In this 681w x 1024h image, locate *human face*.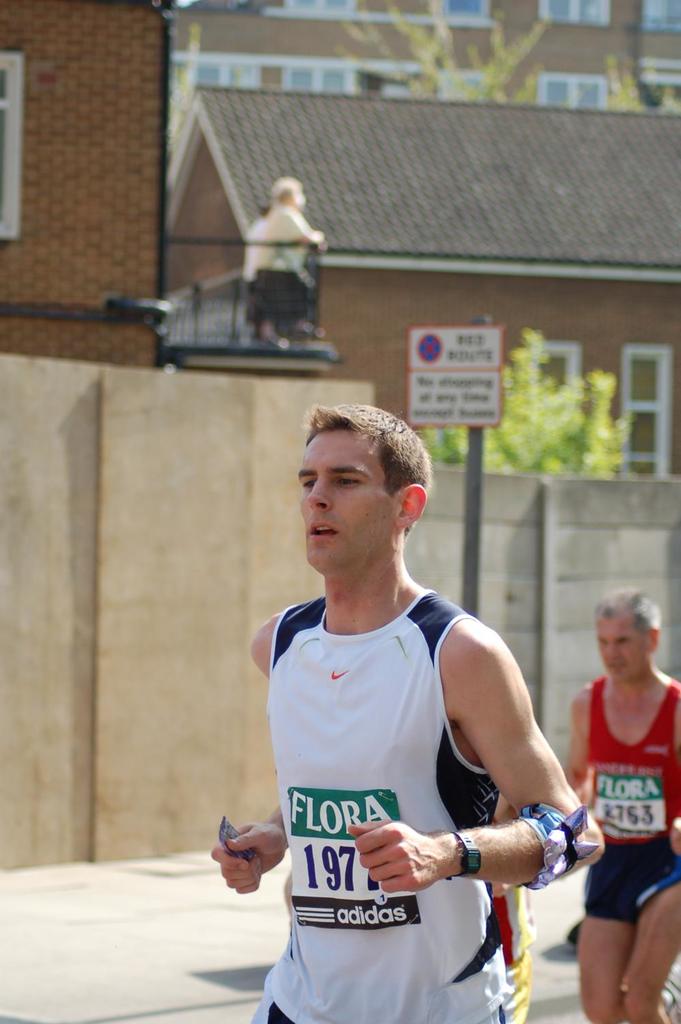
Bounding box: rect(300, 429, 395, 567).
